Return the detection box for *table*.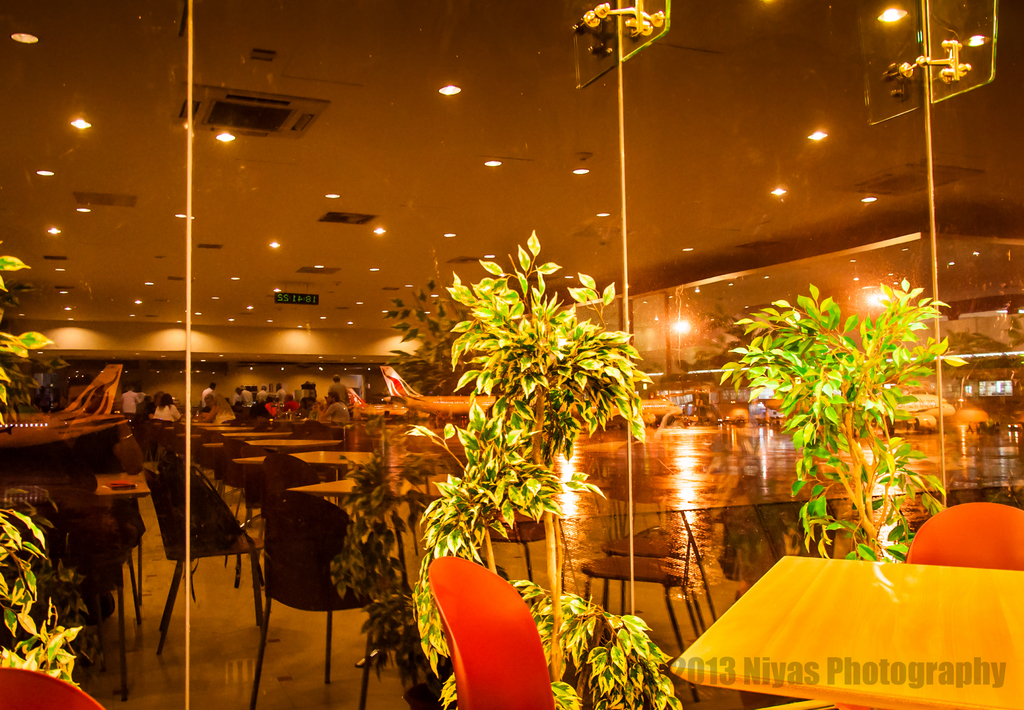
region(4, 481, 150, 681).
